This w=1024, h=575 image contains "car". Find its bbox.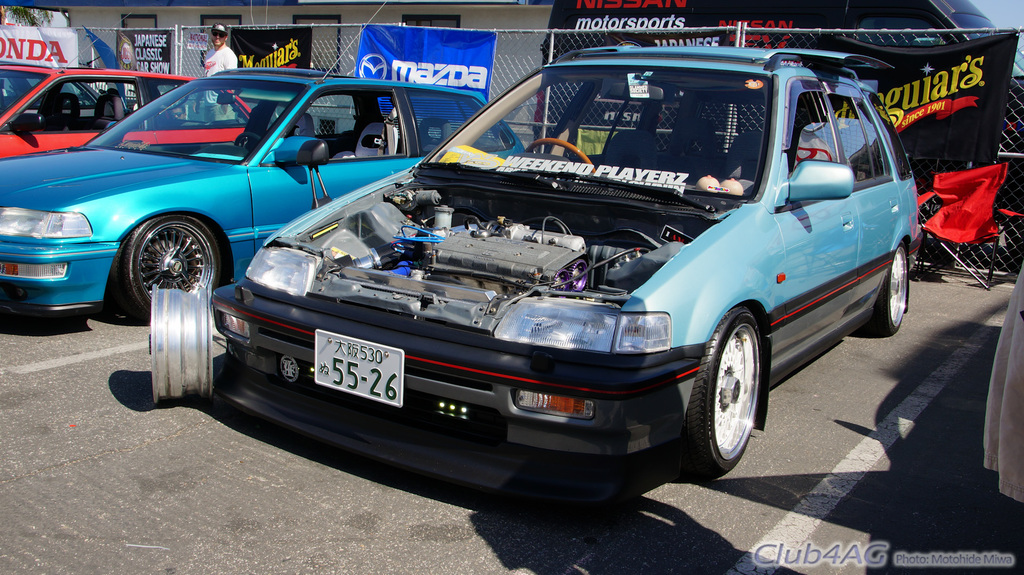
BBox(170, 61, 946, 521).
